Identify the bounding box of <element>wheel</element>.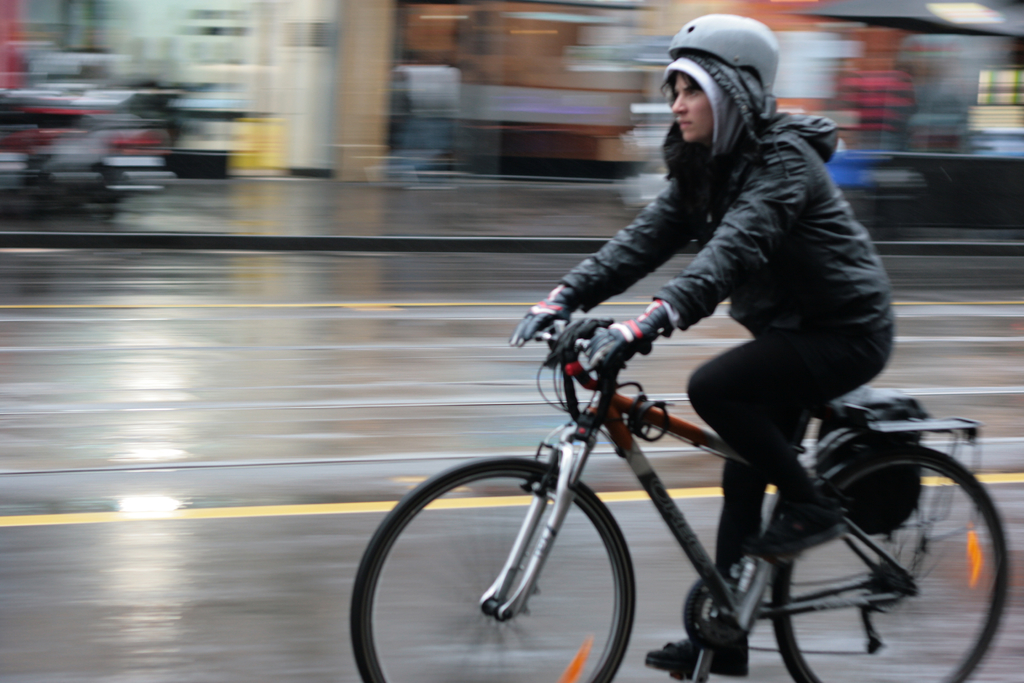
{"left": 766, "top": 443, "right": 1007, "bottom": 682}.
